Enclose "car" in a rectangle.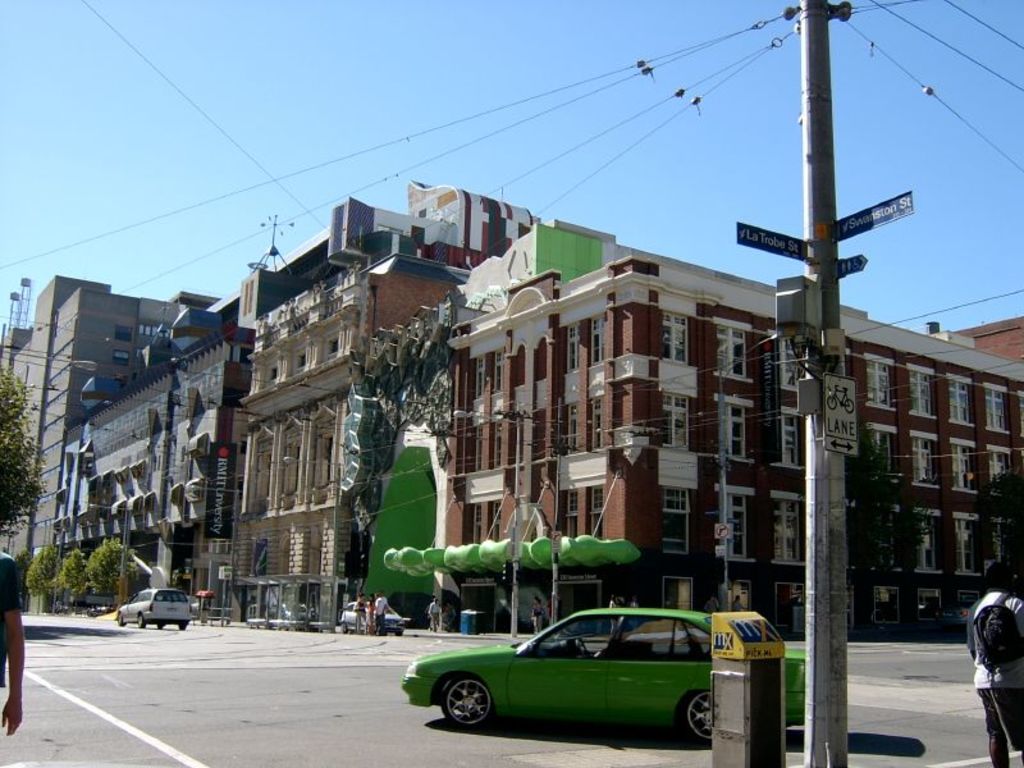
rect(114, 589, 195, 628).
